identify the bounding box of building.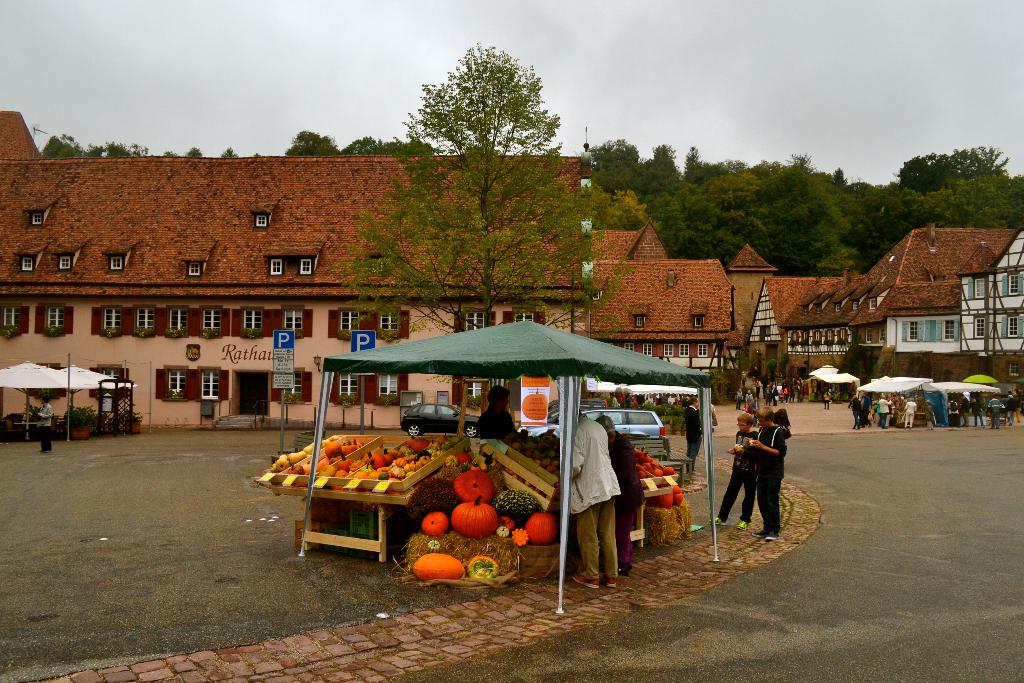
[952, 224, 1023, 359].
